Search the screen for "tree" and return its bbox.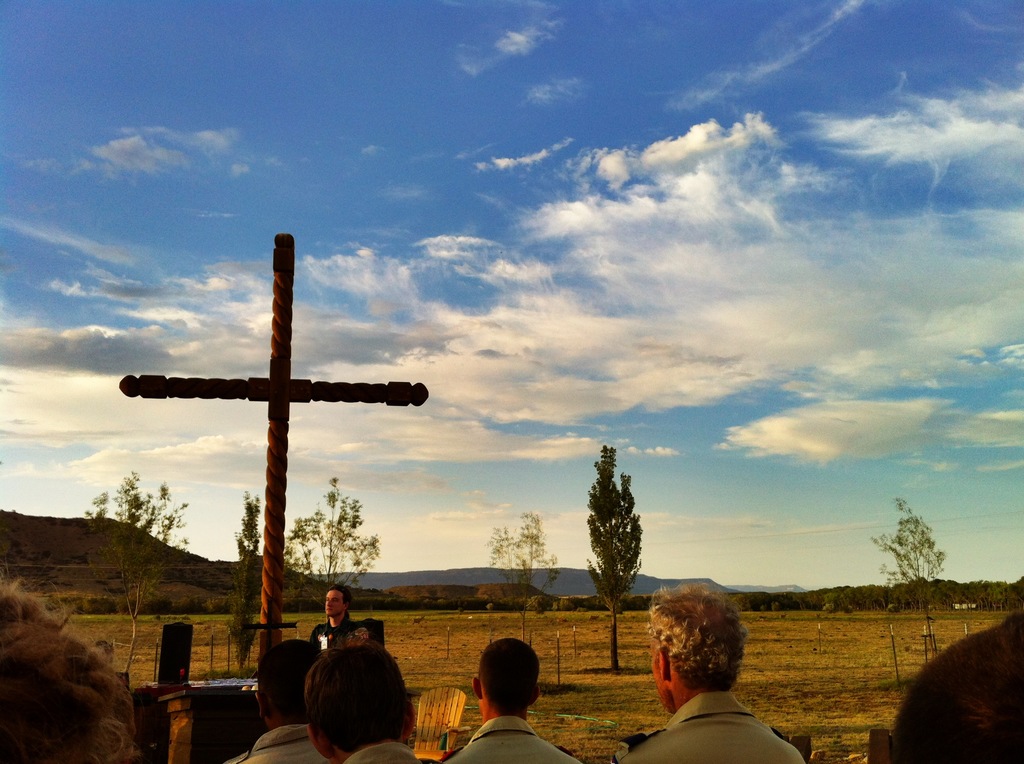
Found: 483 514 562 635.
